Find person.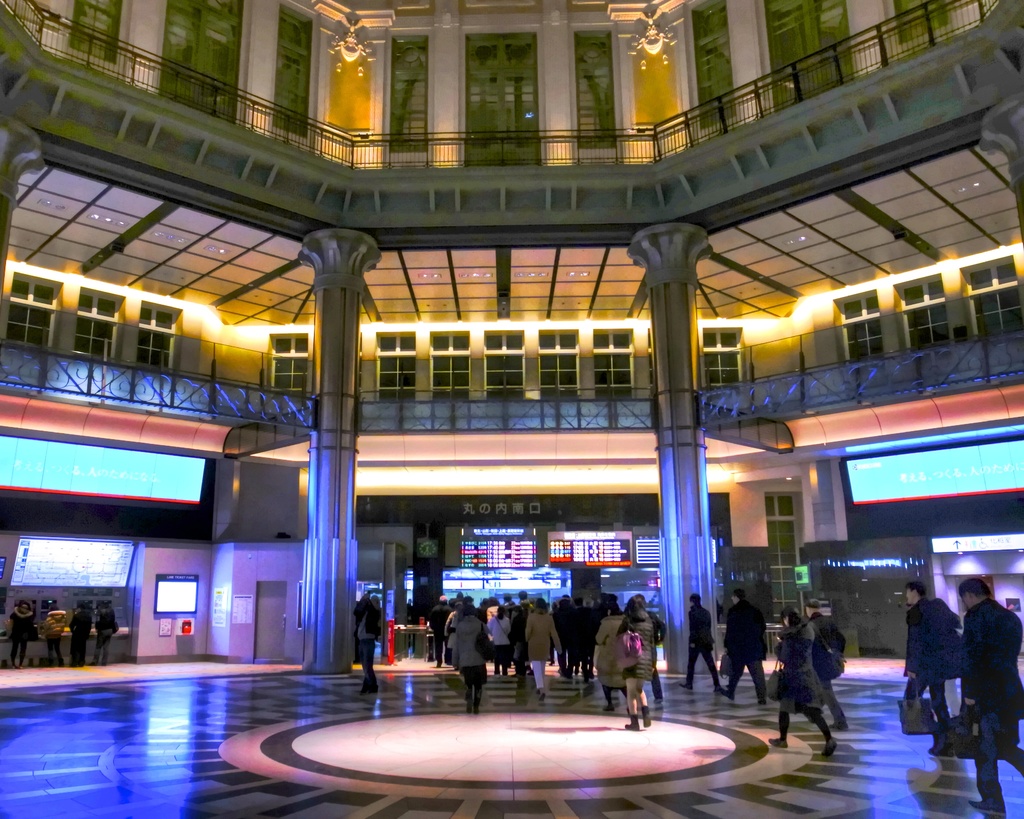
<box>93,599,115,662</box>.
